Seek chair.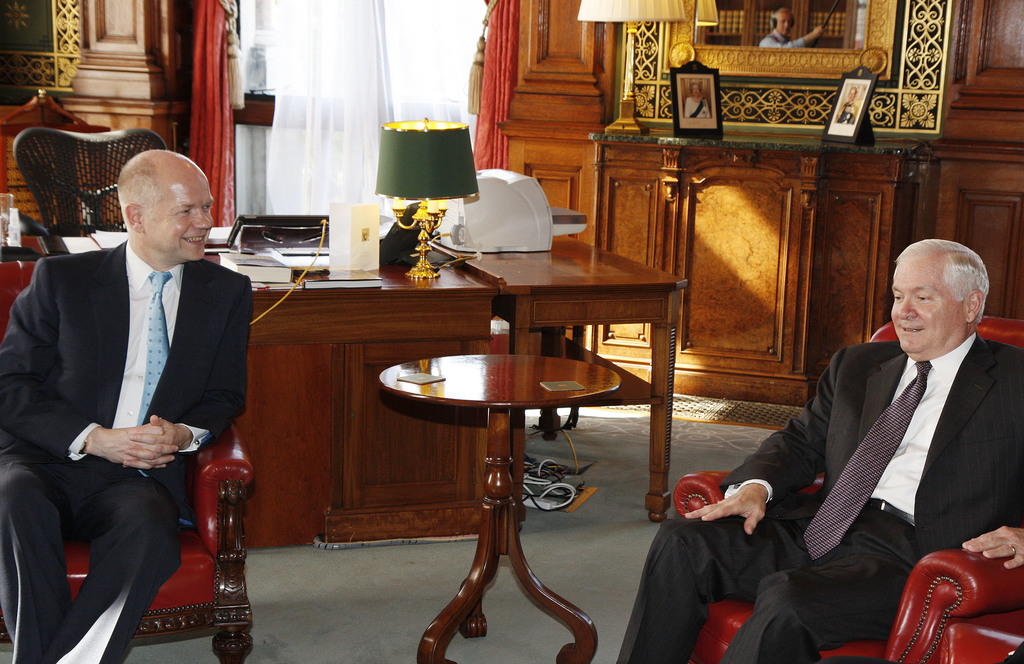
(12, 122, 169, 243).
